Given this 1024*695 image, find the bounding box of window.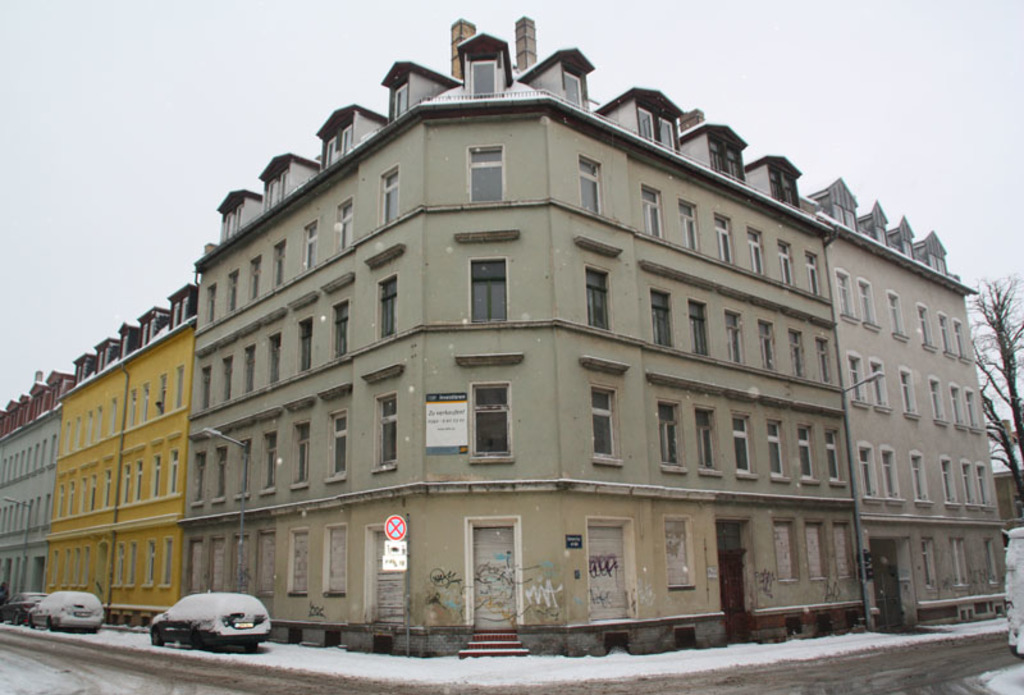
select_region(860, 279, 878, 333).
